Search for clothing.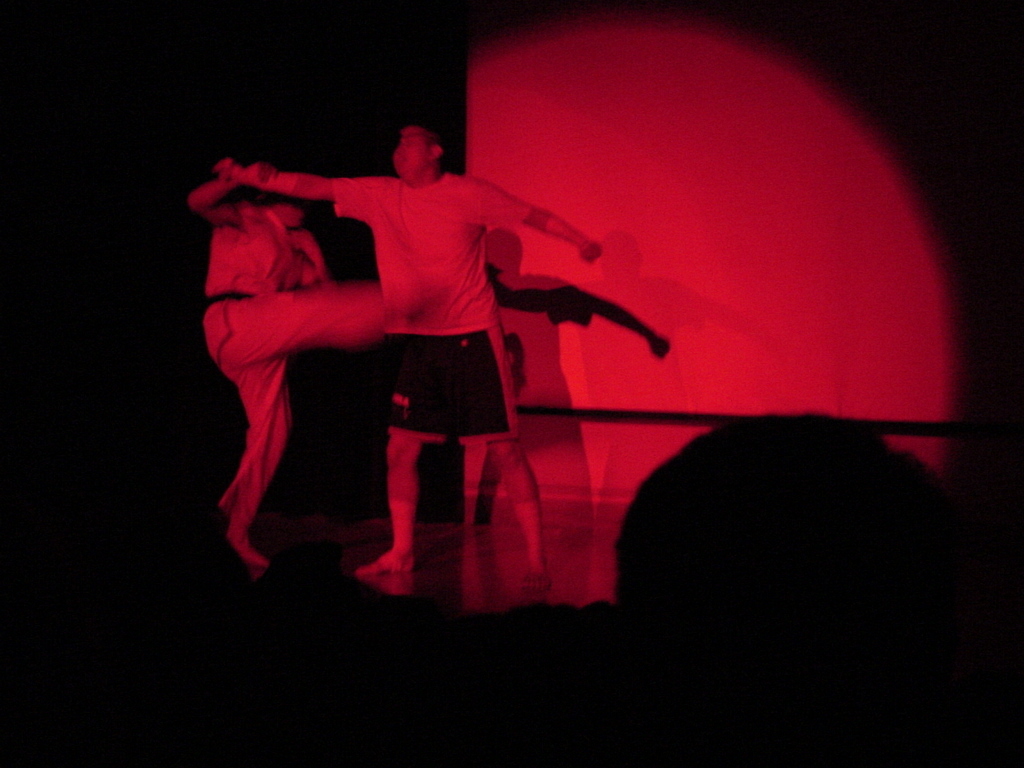
Found at pyautogui.locateOnScreen(203, 203, 394, 529).
